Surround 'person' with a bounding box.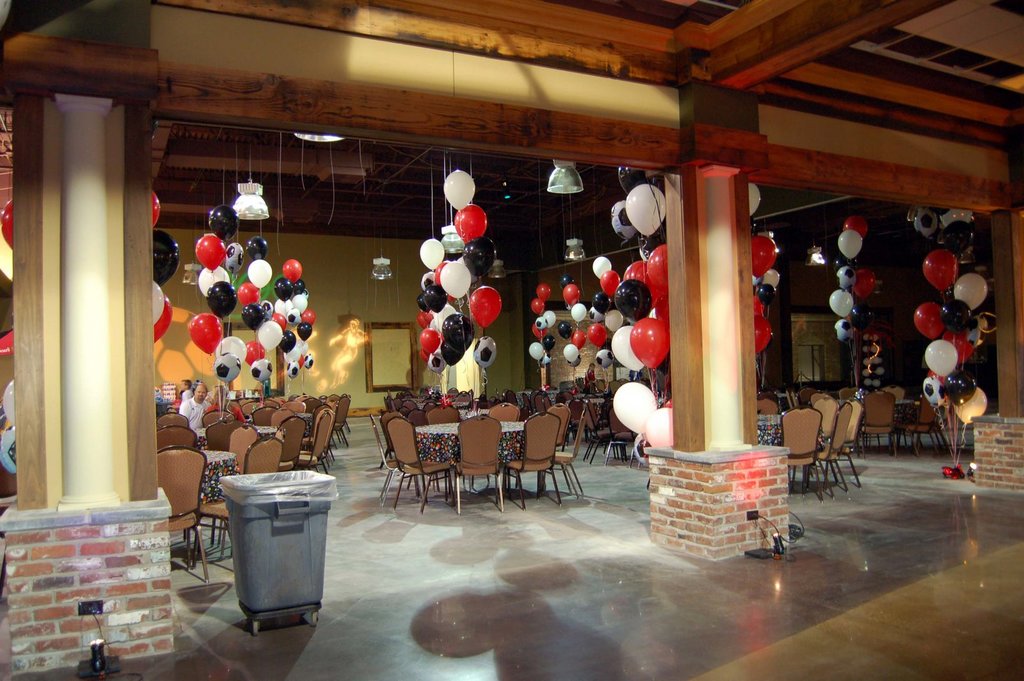
(205, 383, 247, 422).
